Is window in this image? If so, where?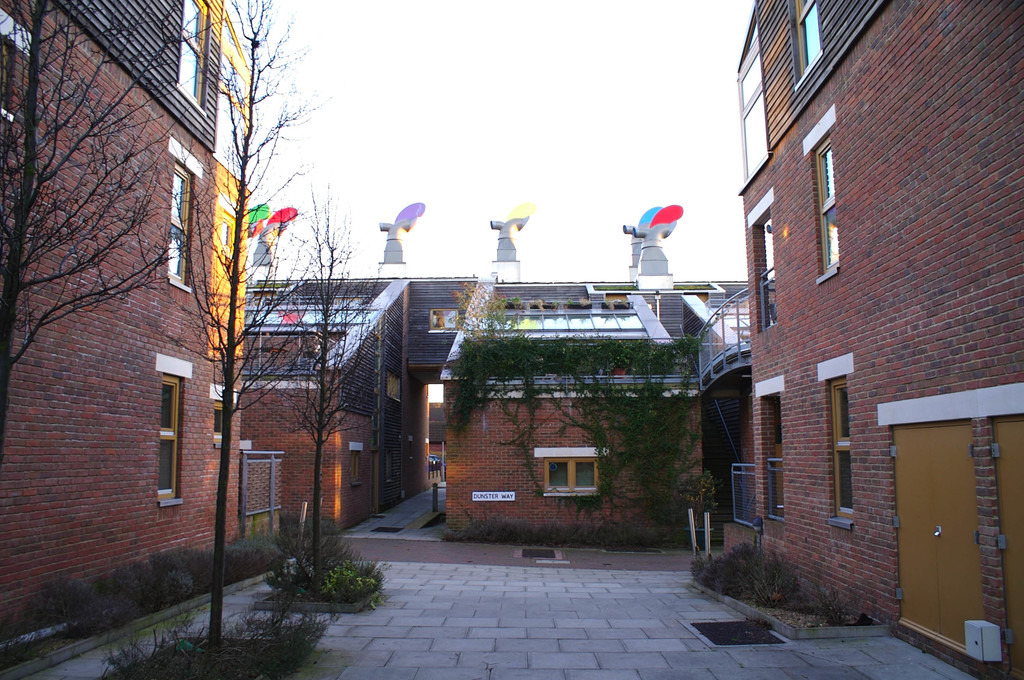
Yes, at {"x1": 541, "y1": 455, "x2": 603, "y2": 488}.
